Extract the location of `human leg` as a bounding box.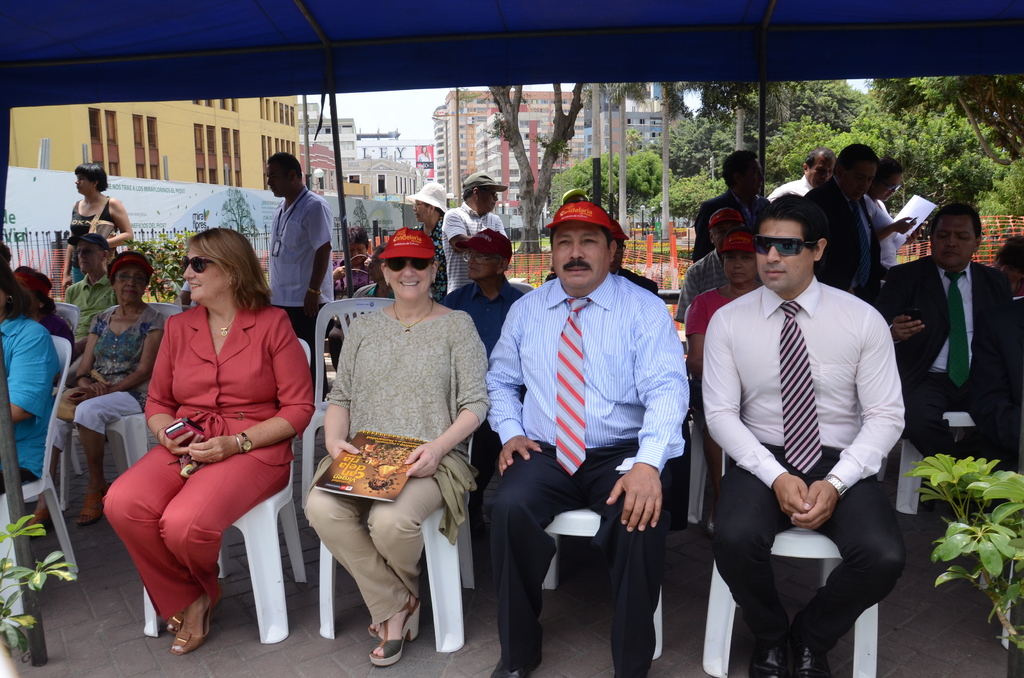
Rect(750, 453, 900, 667).
